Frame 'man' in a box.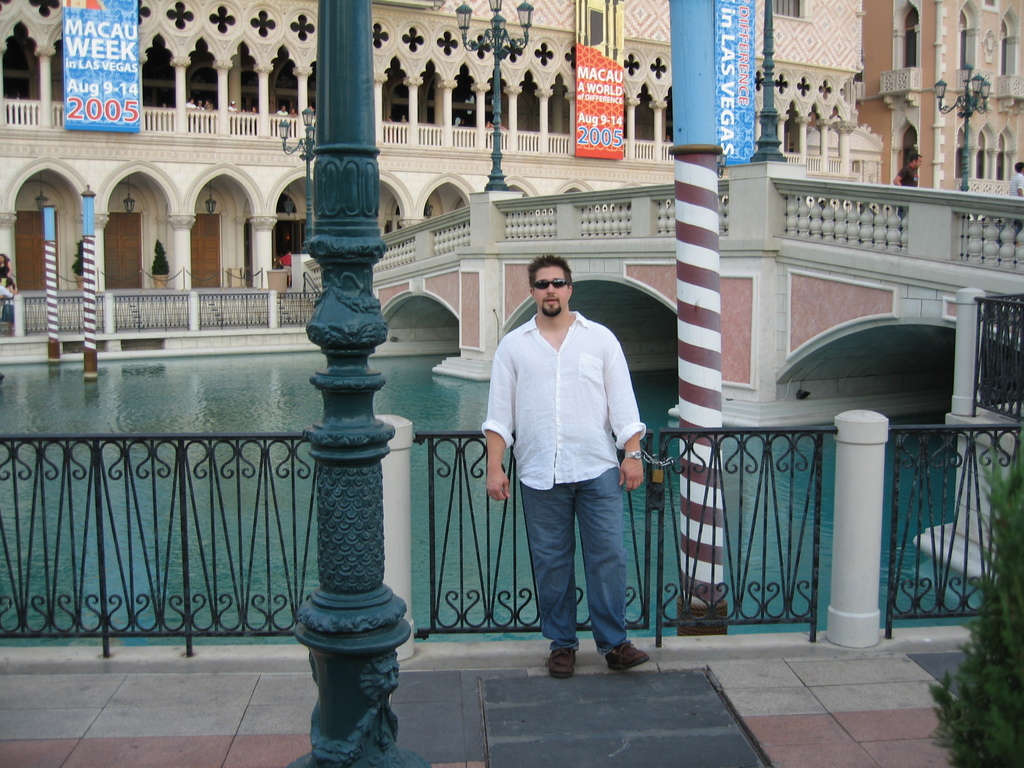
crop(1000, 161, 1023, 241).
